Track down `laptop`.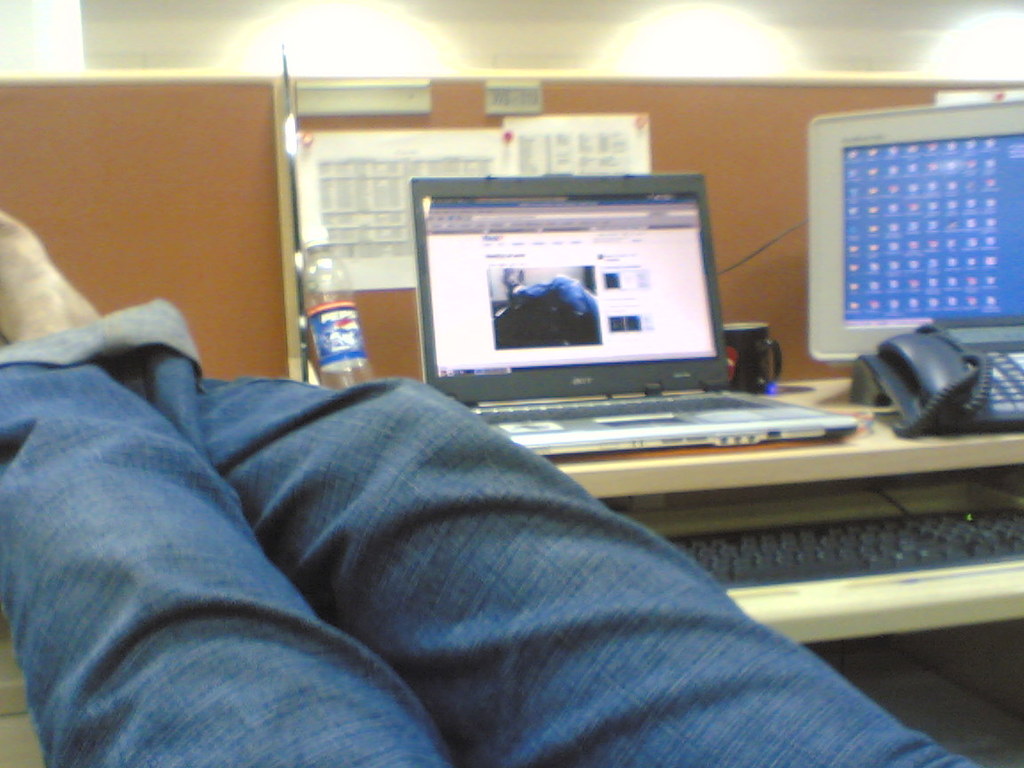
Tracked to bbox(408, 169, 859, 428).
